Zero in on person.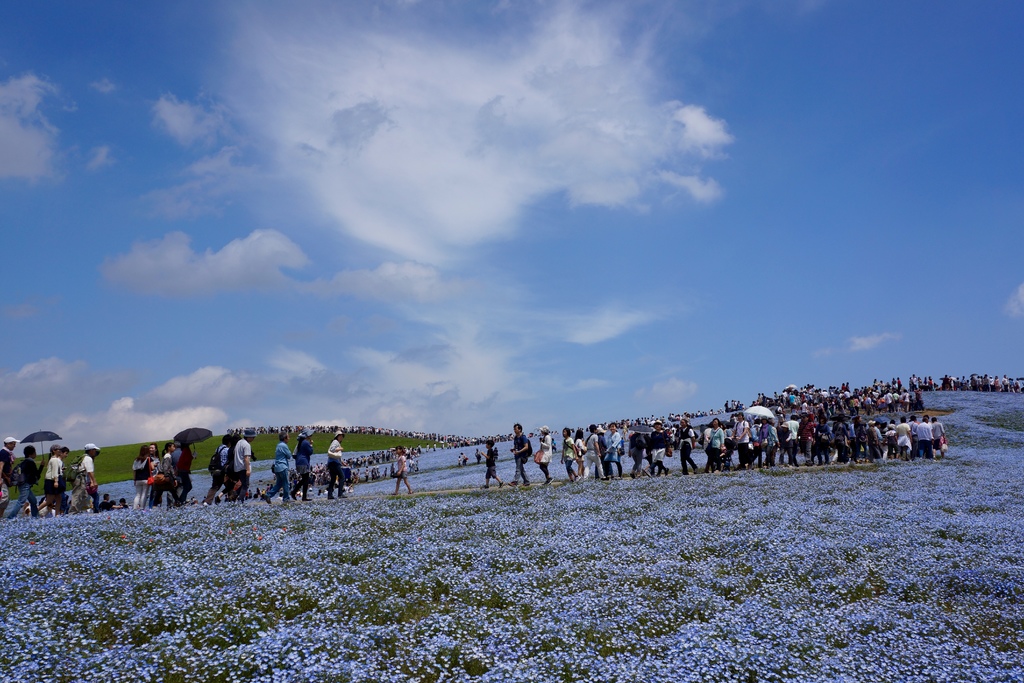
Zeroed in: 897/417/913/459.
